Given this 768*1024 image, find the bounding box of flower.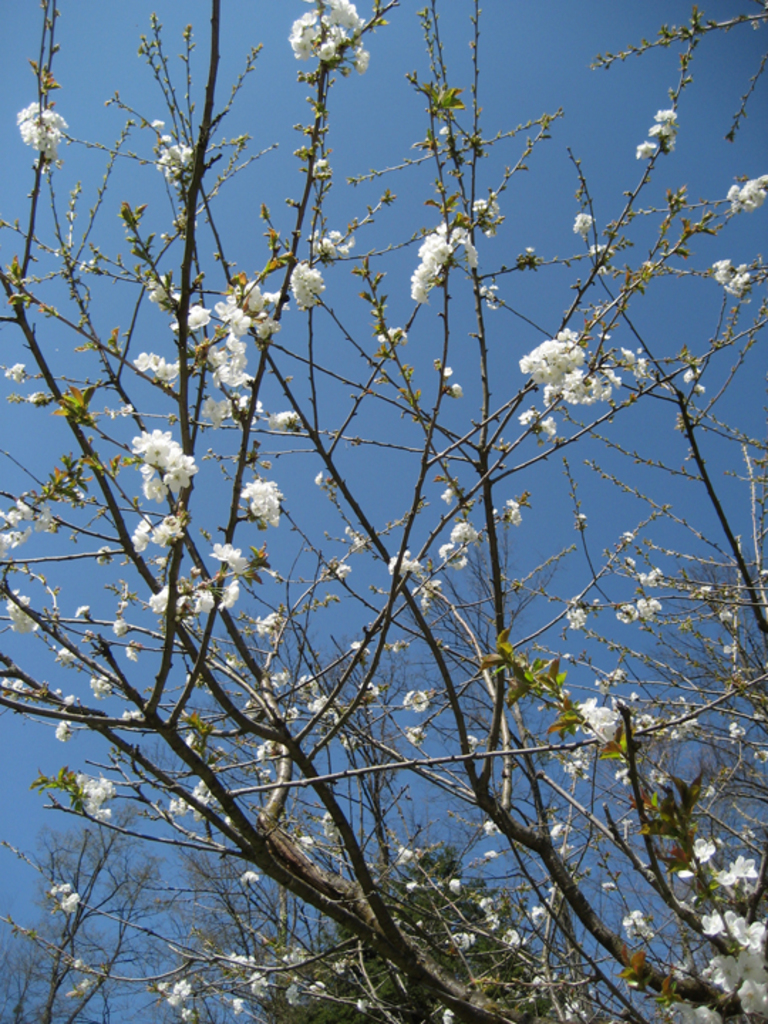
(left=277, top=402, right=304, bottom=431).
